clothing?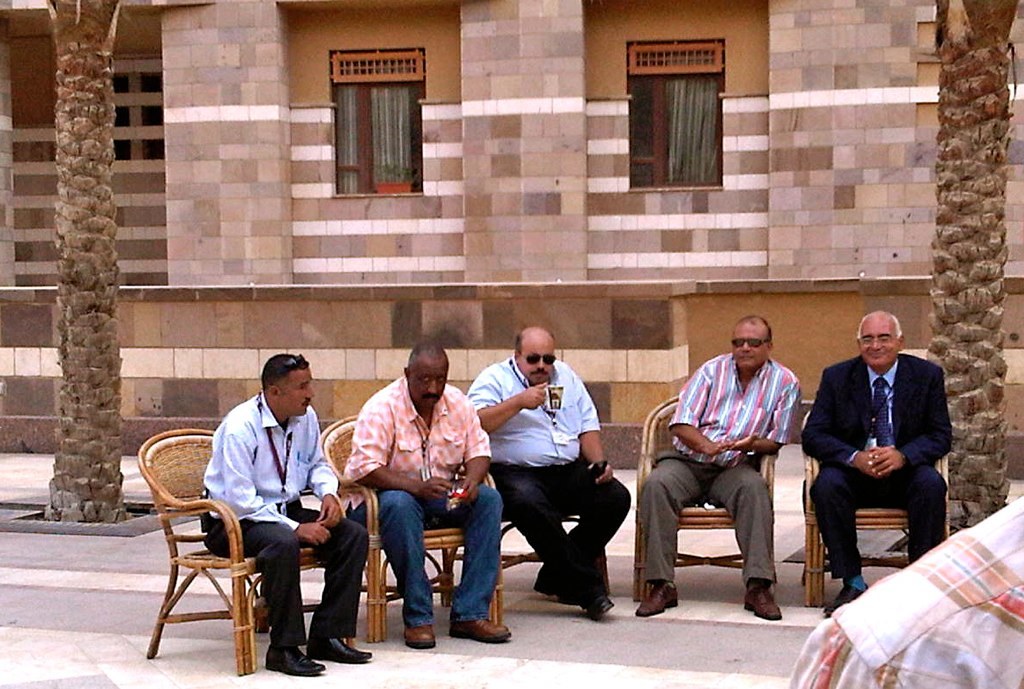
[left=344, top=379, right=507, bottom=622]
